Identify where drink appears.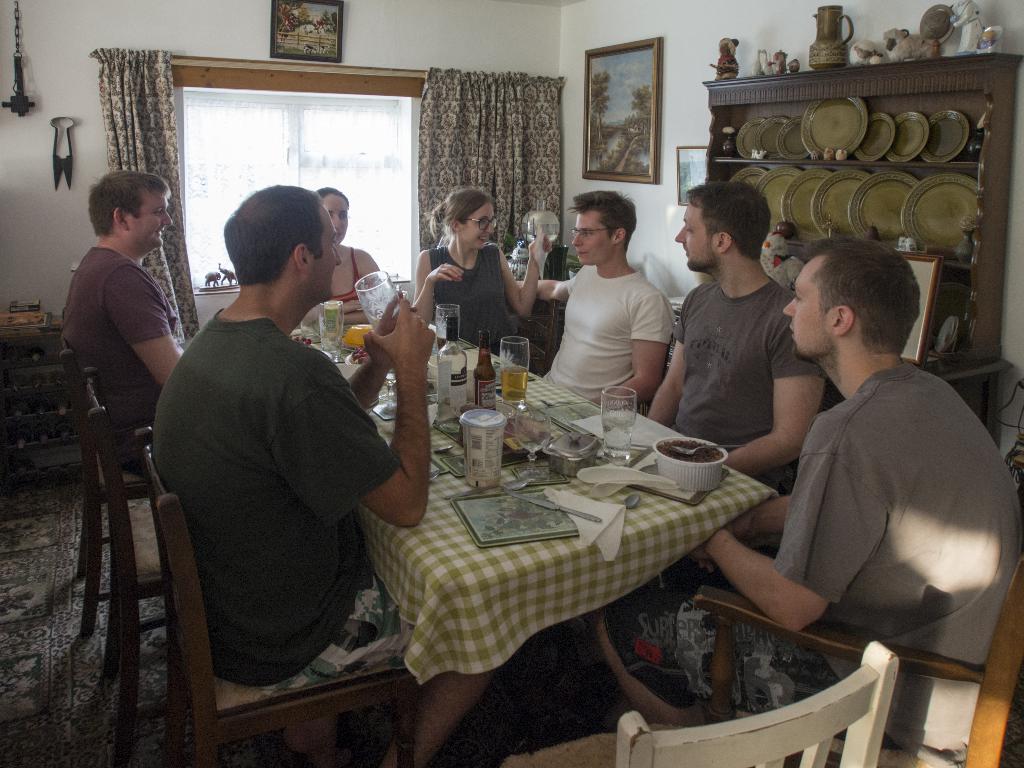
Appears at select_region(499, 364, 529, 401).
